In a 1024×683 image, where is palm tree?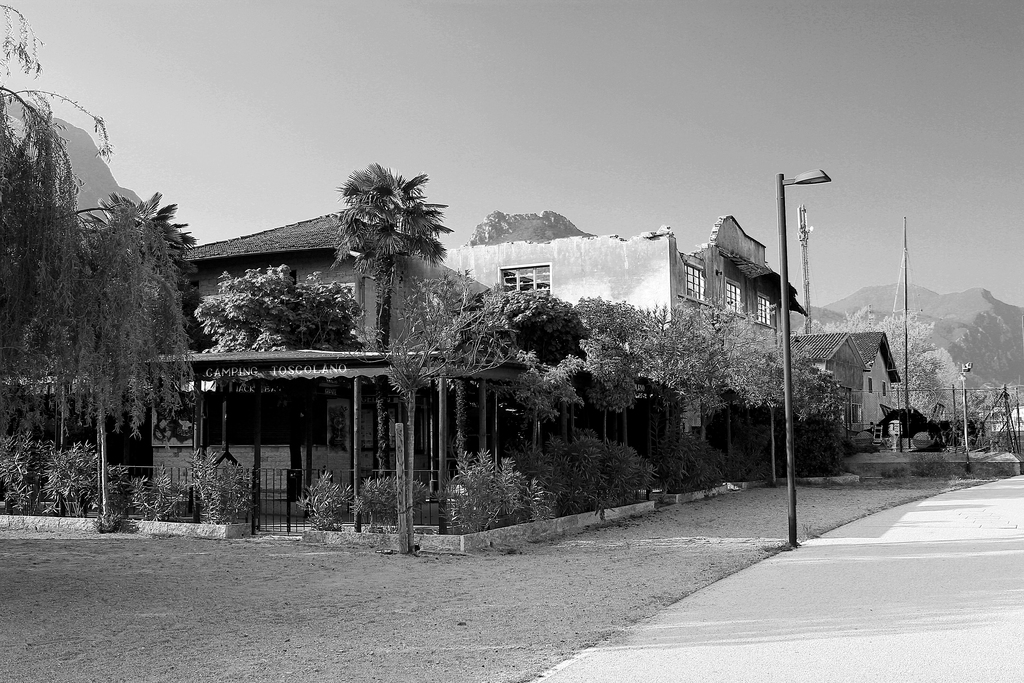
bbox=[323, 162, 451, 373].
